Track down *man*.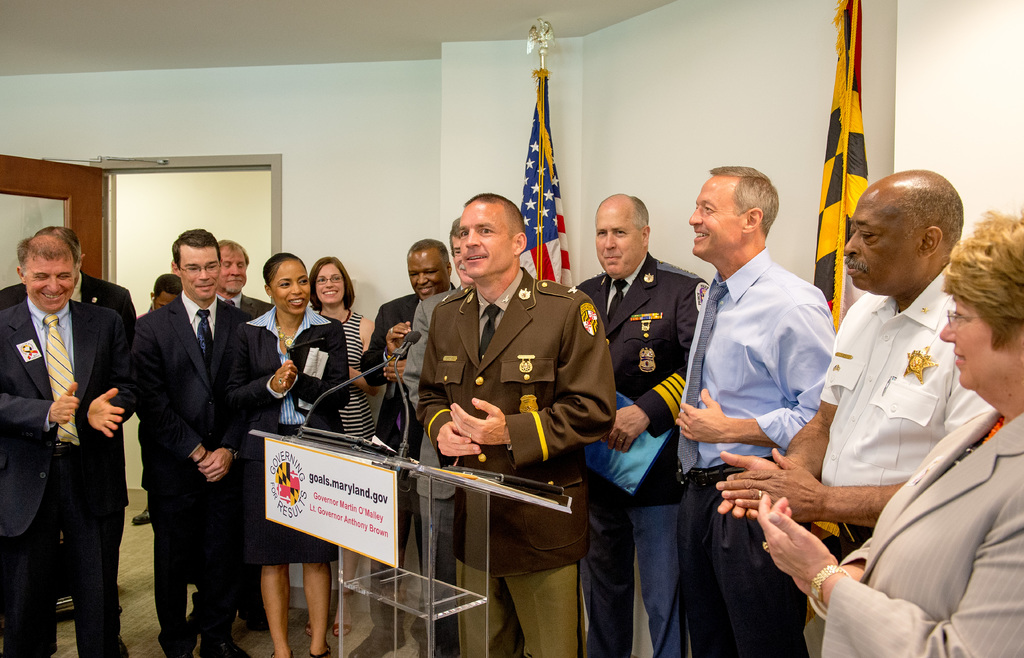
Tracked to l=131, t=224, r=254, b=657.
